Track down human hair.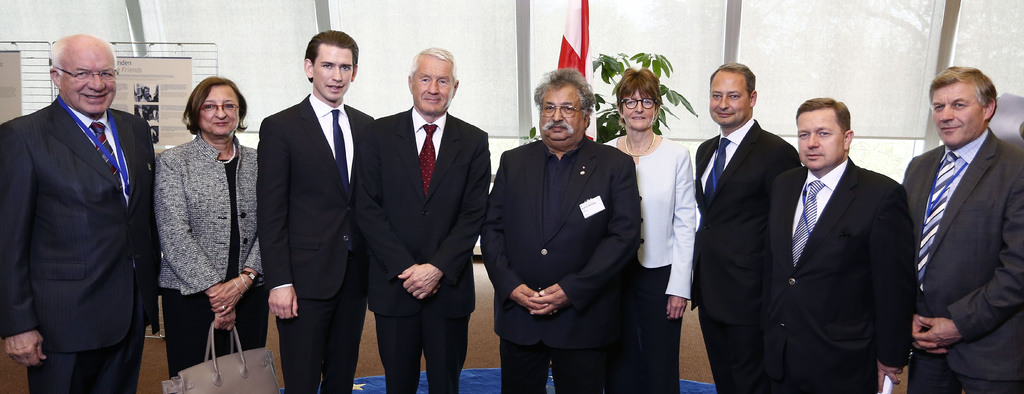
Tracked to {"x1": 927, "y1": 64, "x2": 997, "y2": 124}.
